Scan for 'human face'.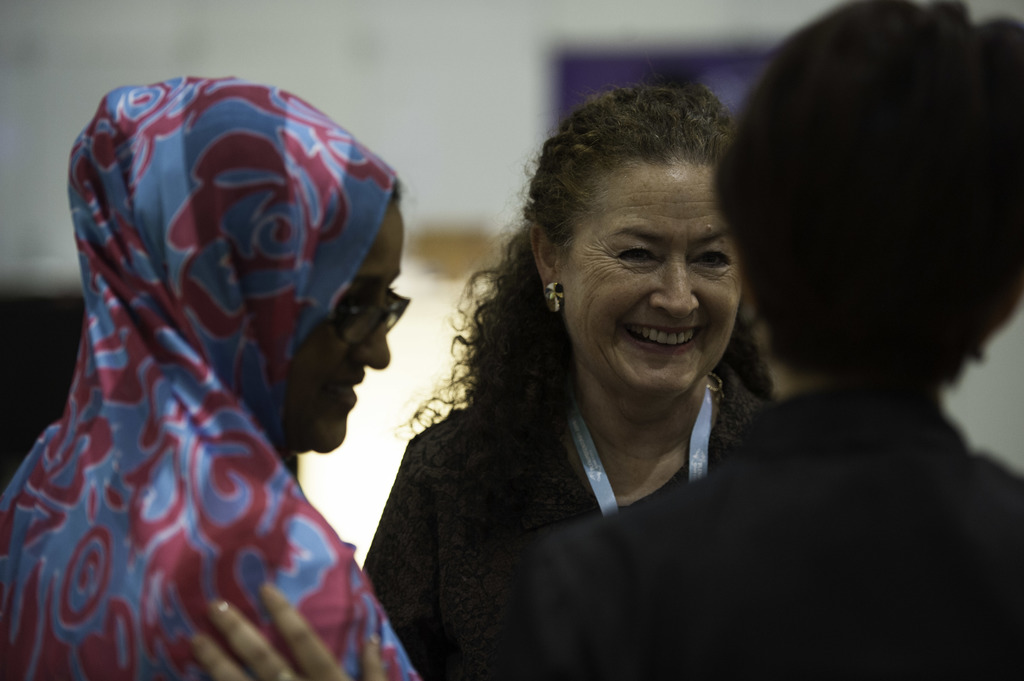
Scan result: left=287, top=204, right=388, bottom=452.
